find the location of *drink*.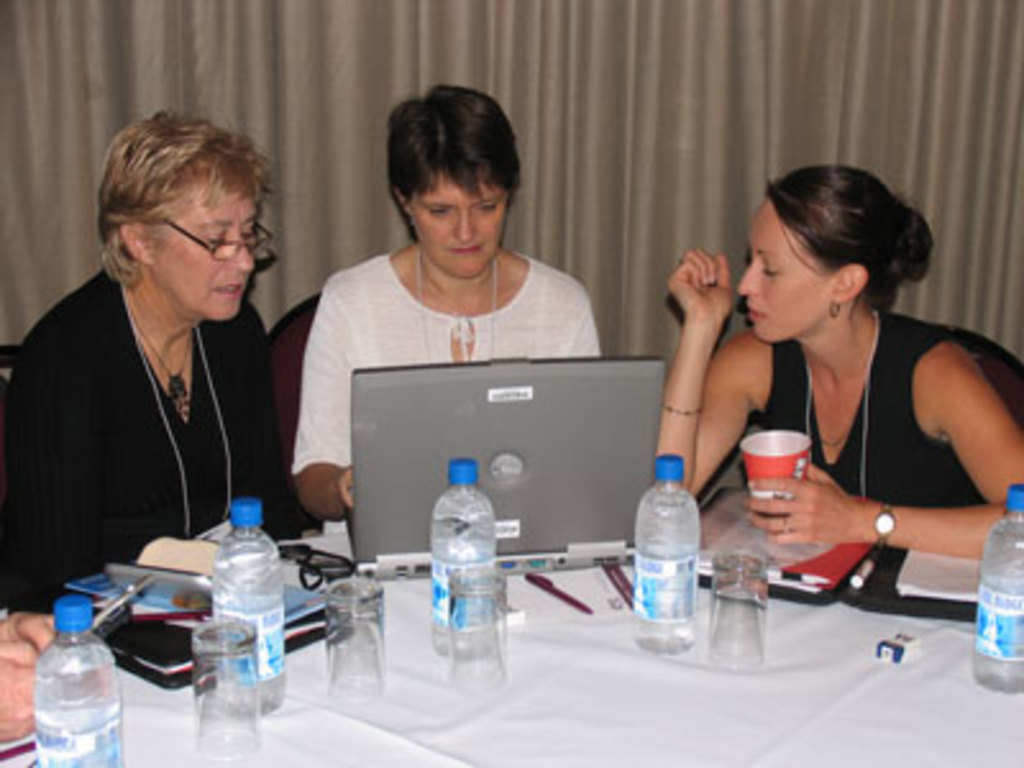
Location: detection(433, 461, 499, 658).
